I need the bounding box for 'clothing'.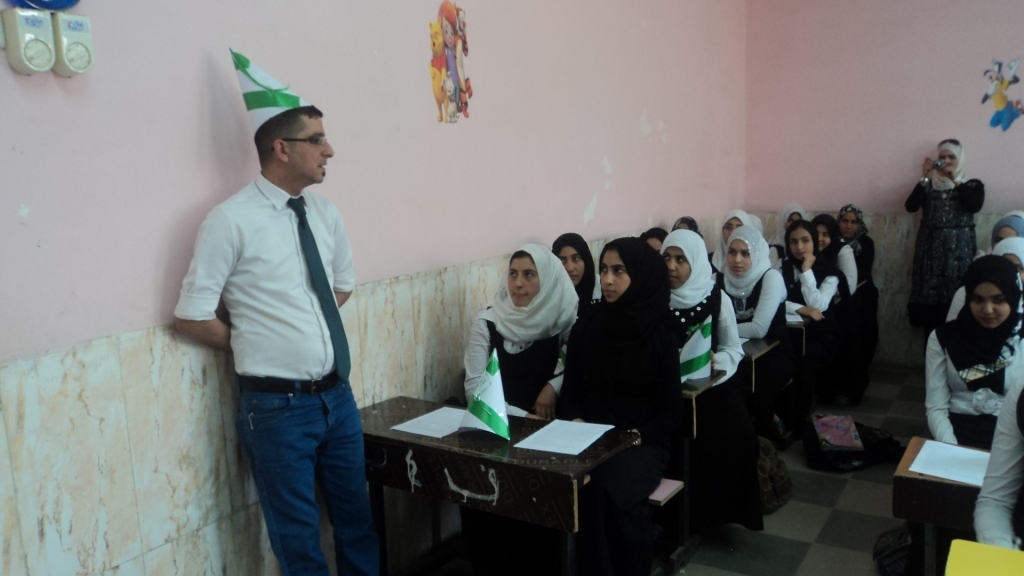
Here it is: (563, 256, 686, 438).
